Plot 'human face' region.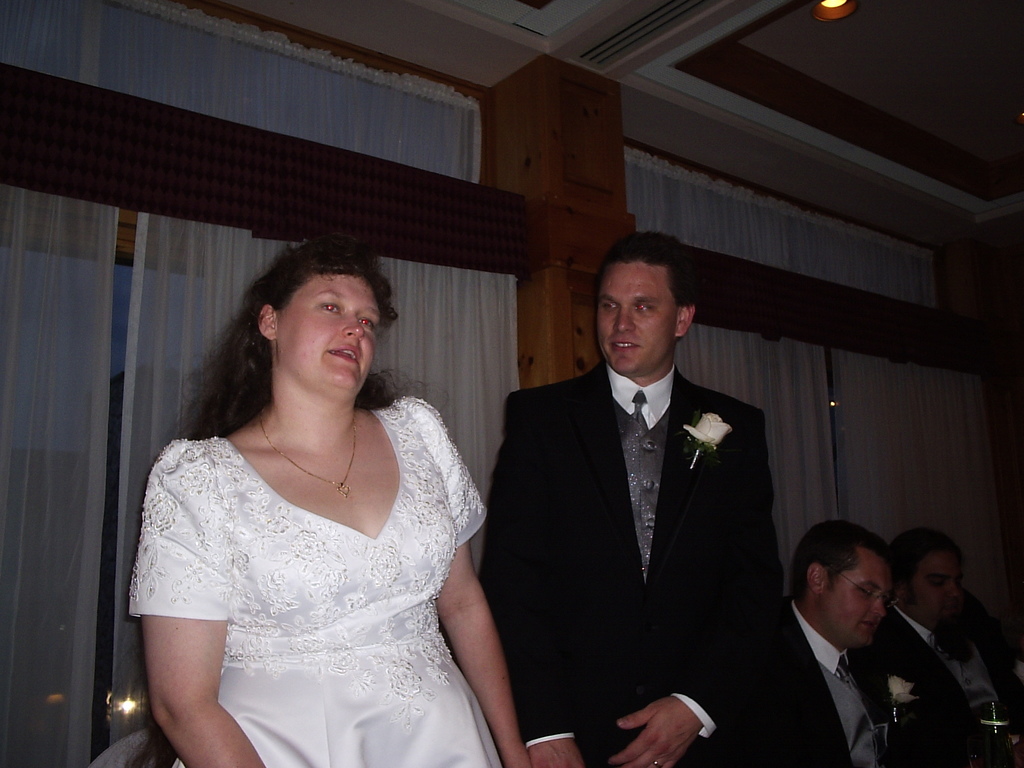
Plotted at (x1=597, y1=261, x2=678, y2=375).
